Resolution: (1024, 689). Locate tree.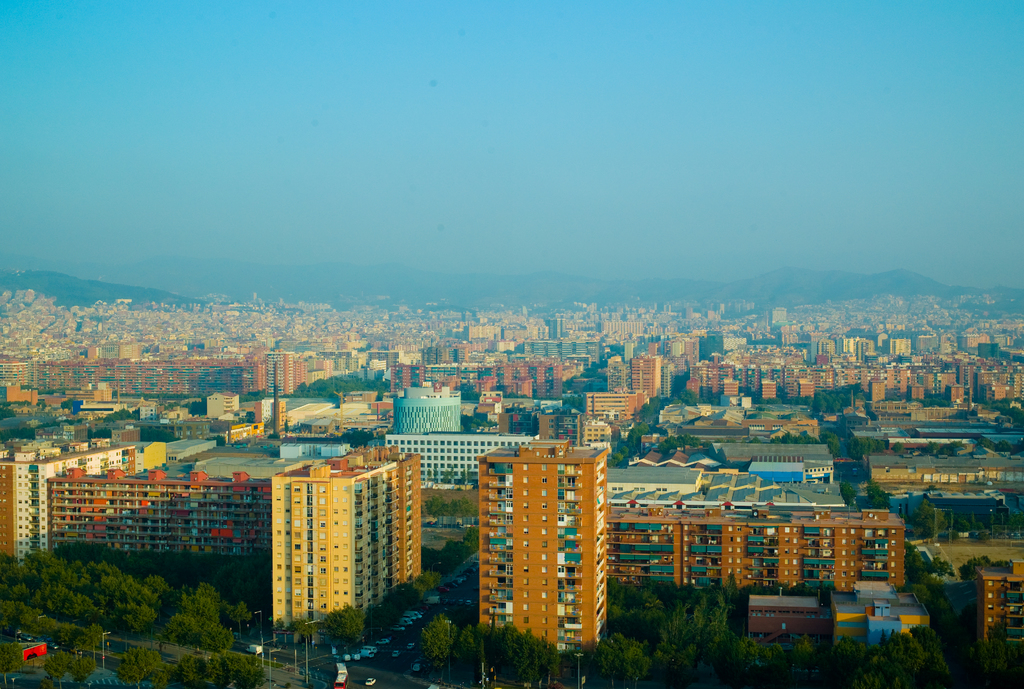
locate(842, 481, 860, 508).
